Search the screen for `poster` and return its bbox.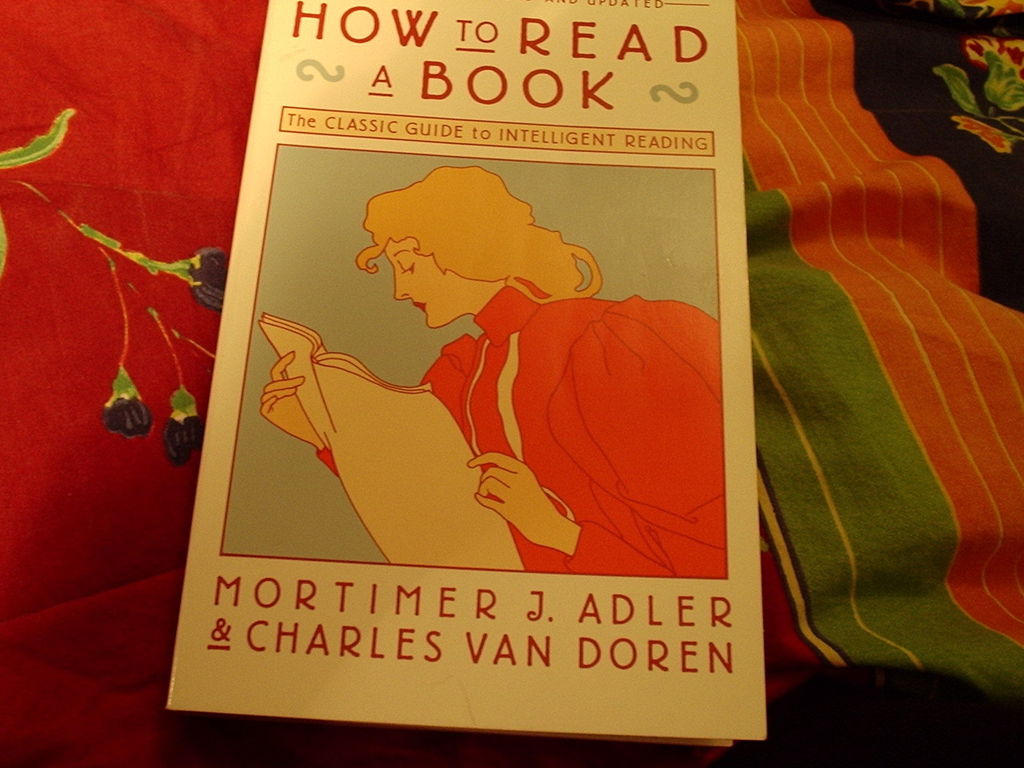
Found: (164, 0, 768, 754).
